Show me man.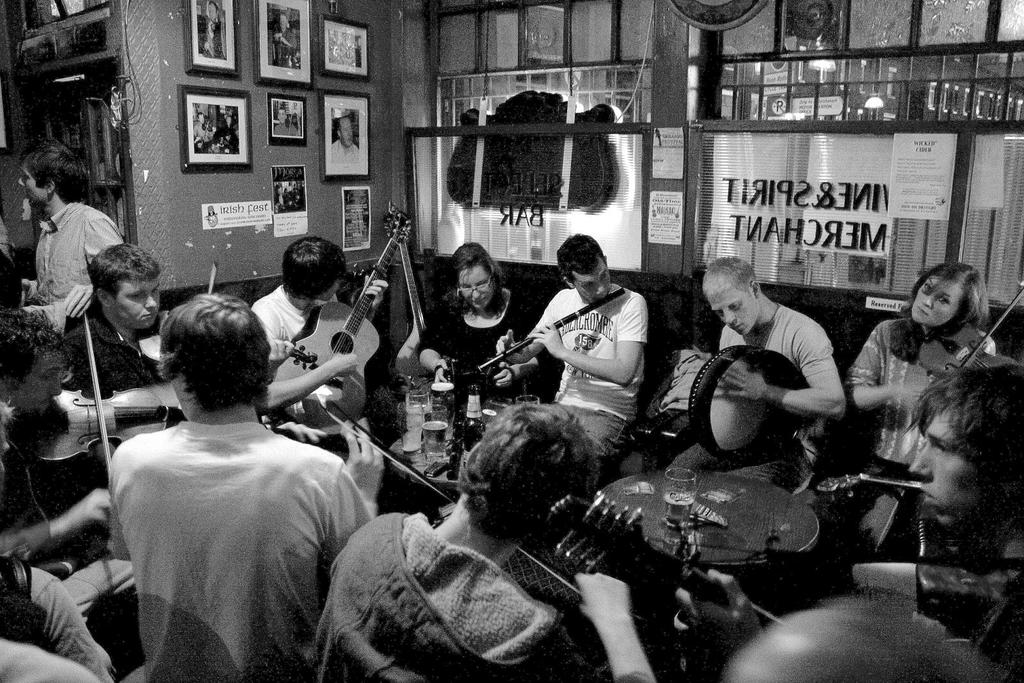
man is here: {"x1": 0, "y1": 305, "x2": 111, "y2": 579}.
